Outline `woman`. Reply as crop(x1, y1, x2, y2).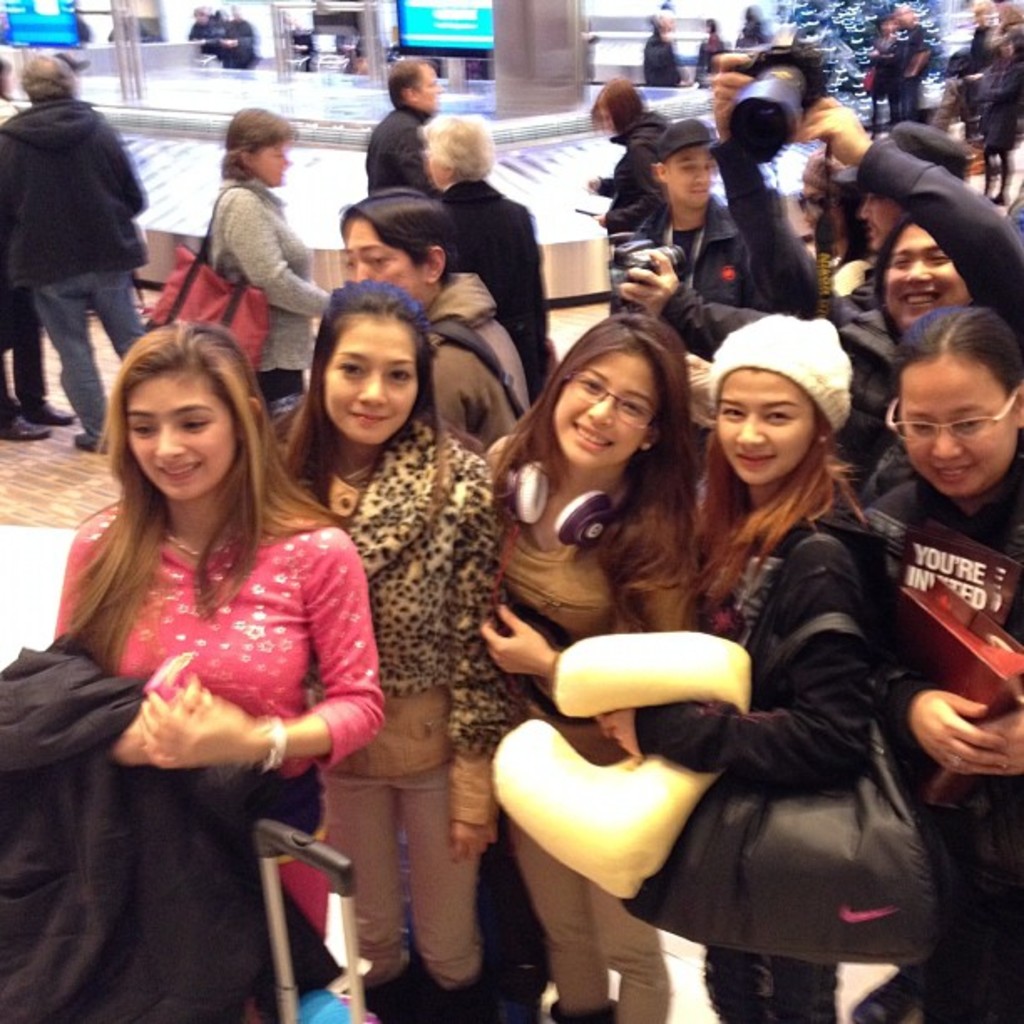
crop(679, 315, 883, 1022).
